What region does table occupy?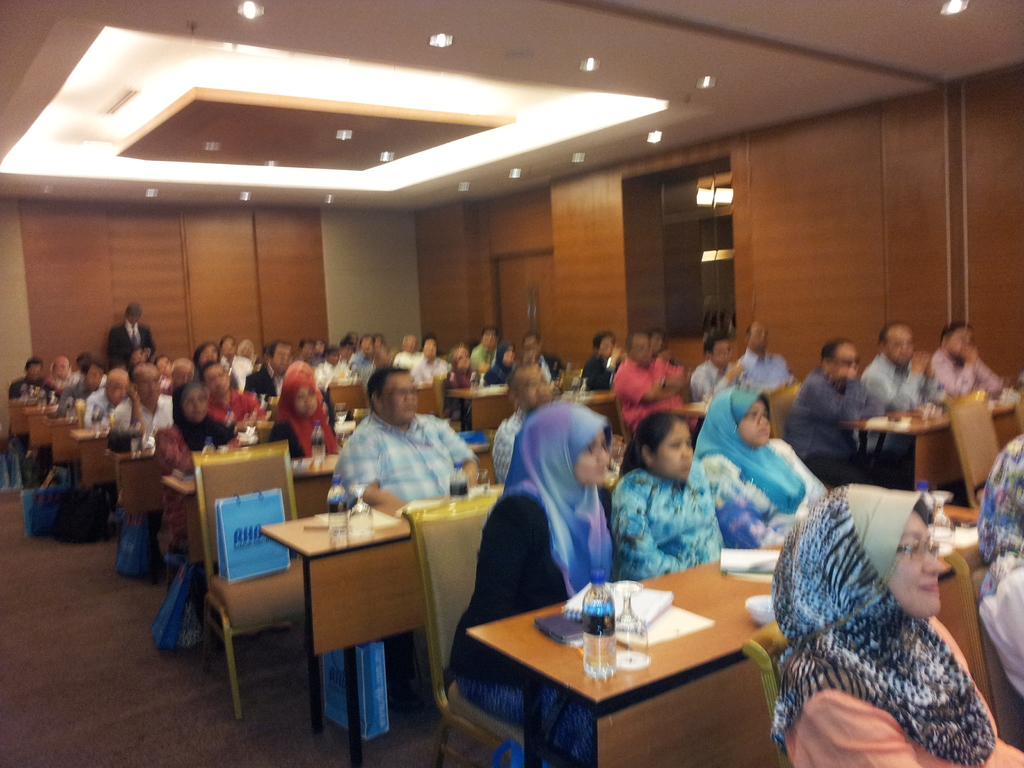
259, 491, 497, 767.
